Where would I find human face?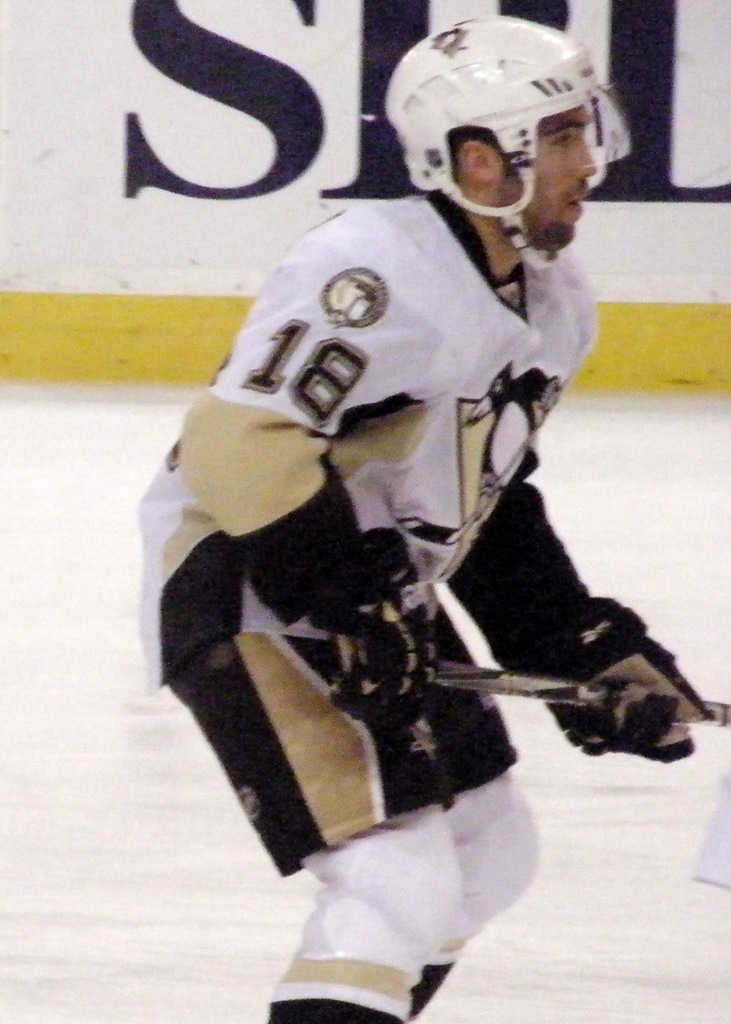
At 494 106 596 250.
